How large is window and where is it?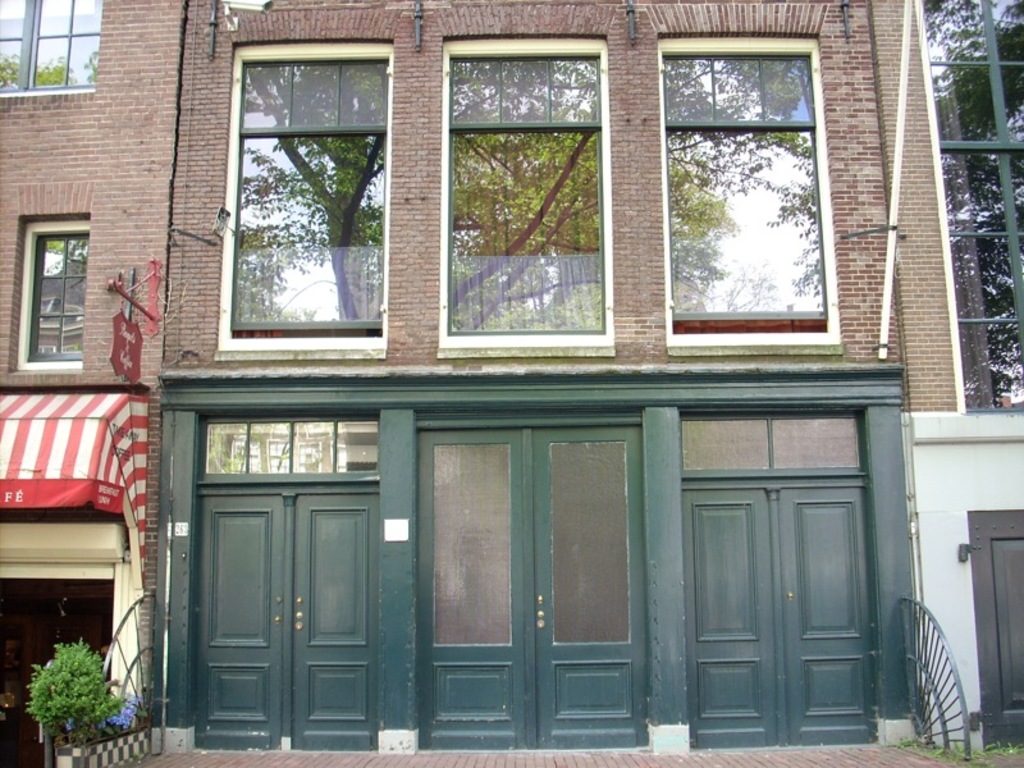
Bounding box: region(663, 31, 844, 356).
